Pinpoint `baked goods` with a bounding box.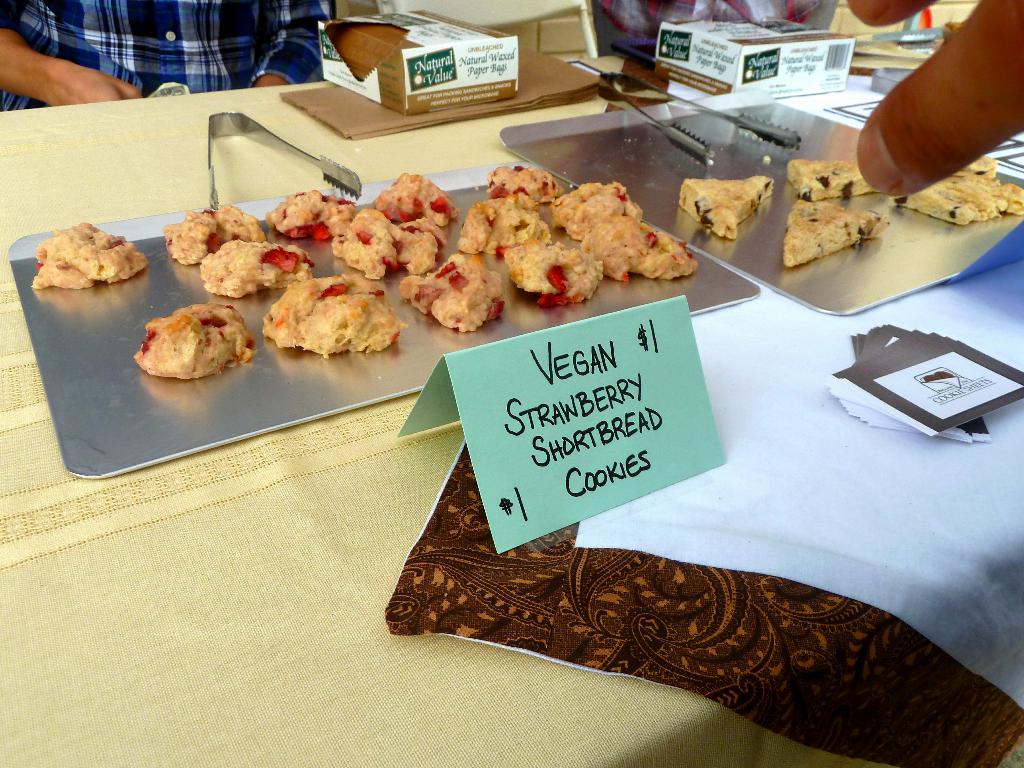
bbox(328, 205, 452, 282).
